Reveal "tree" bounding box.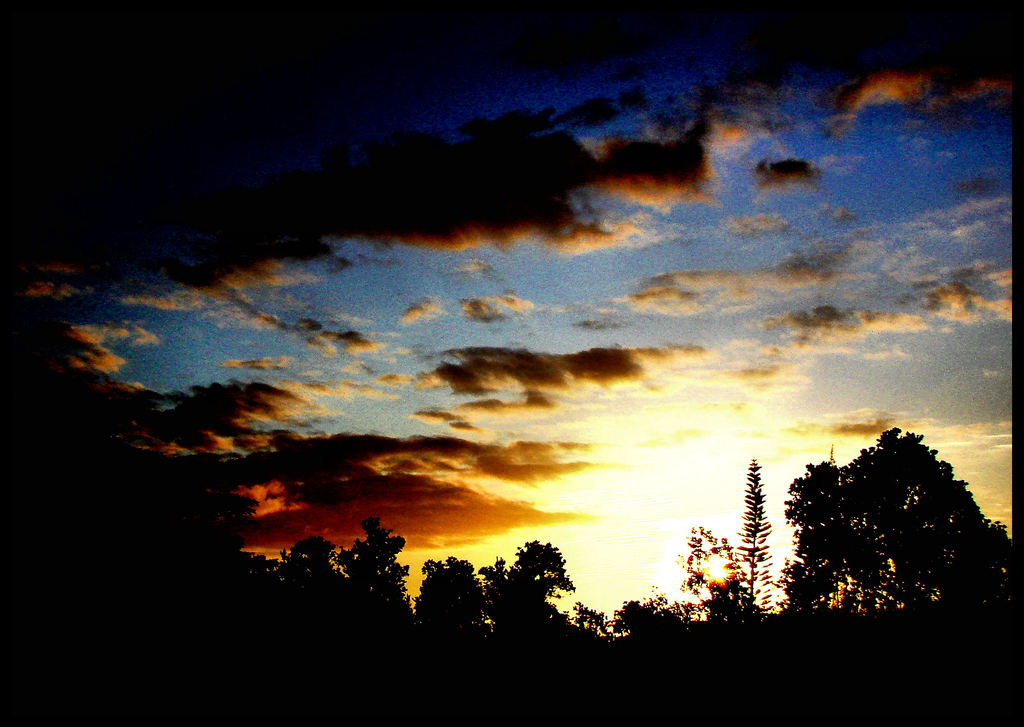
Revealed: {"left": 501, "top": 549, "right": 592, "bottom": 625}.
